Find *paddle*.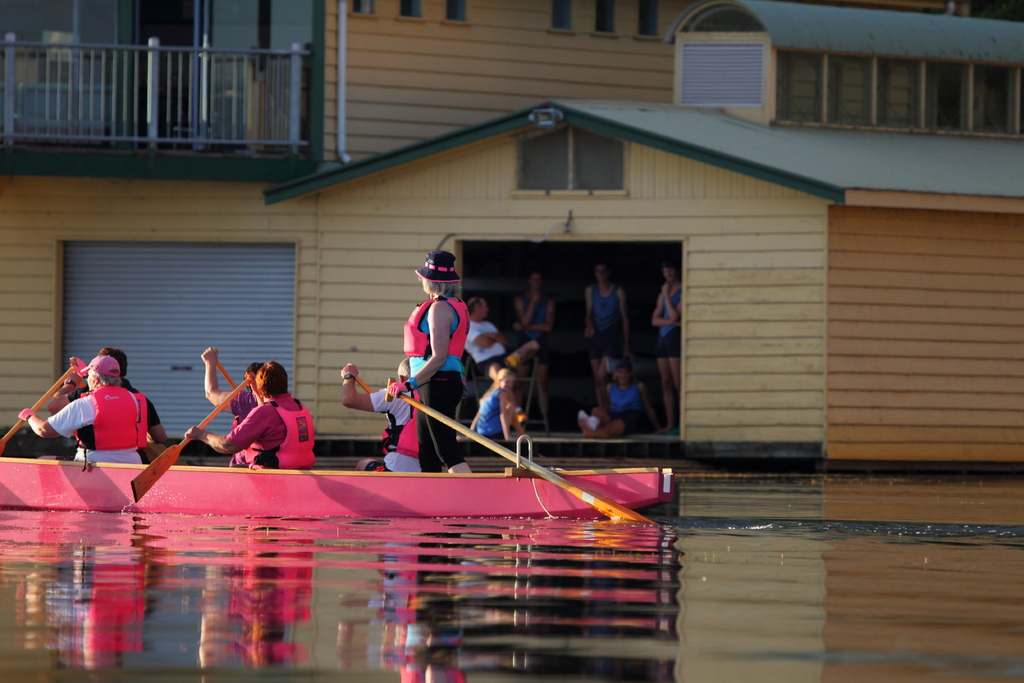
387/383/662/519.
